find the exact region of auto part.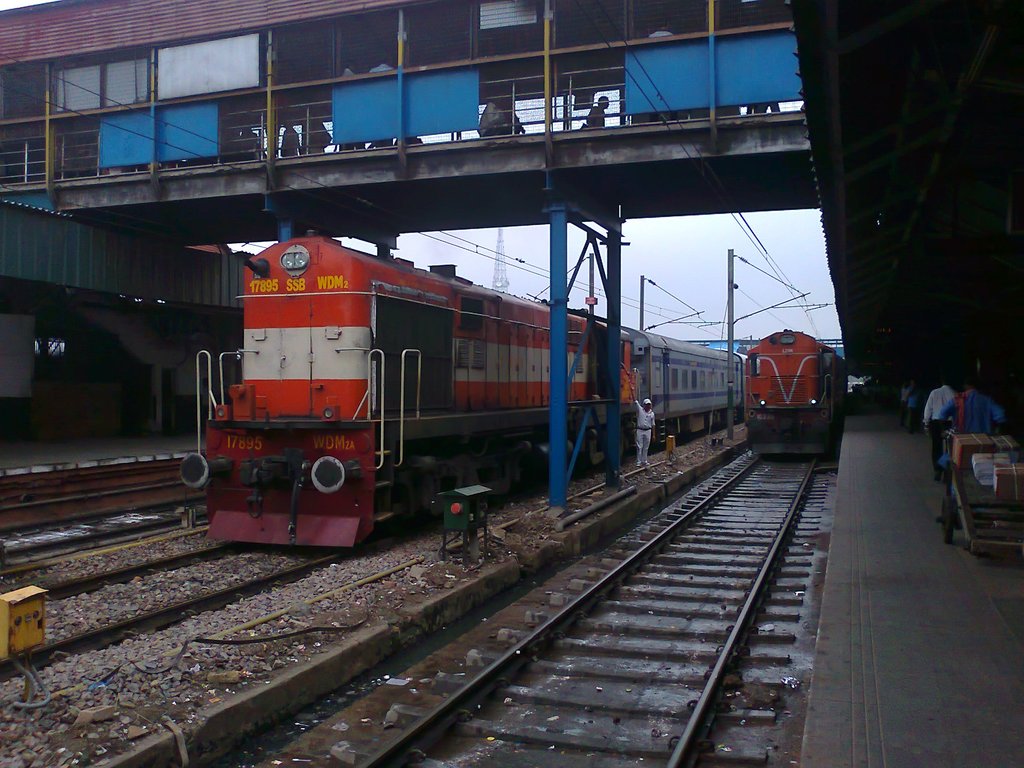
Exact region: box=[310, 457, 356, 492].
